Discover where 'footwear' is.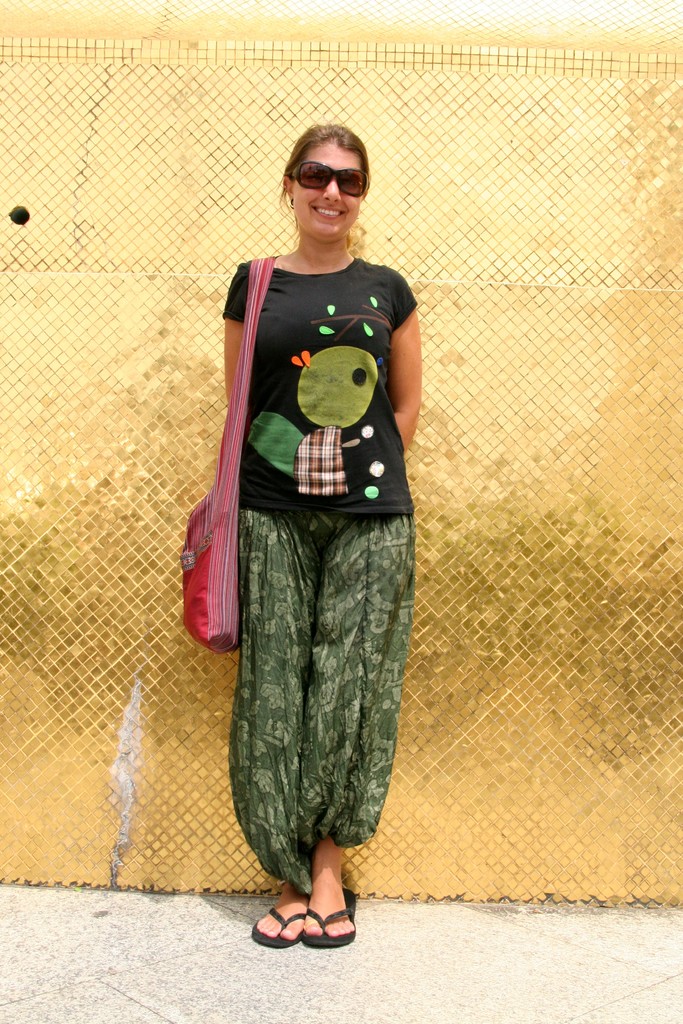
Discovered at [x1=244, y1=900, x2=315, y2=953].
